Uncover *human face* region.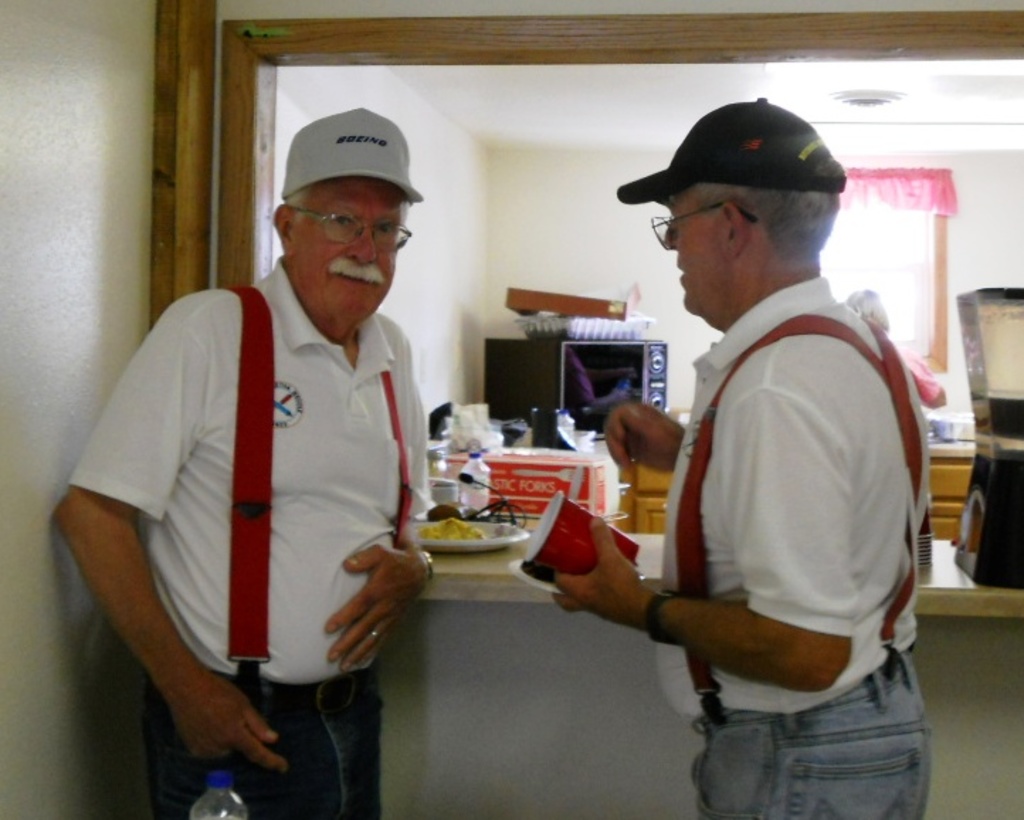
Uncovered: <box>654,189,729,315</box>.
